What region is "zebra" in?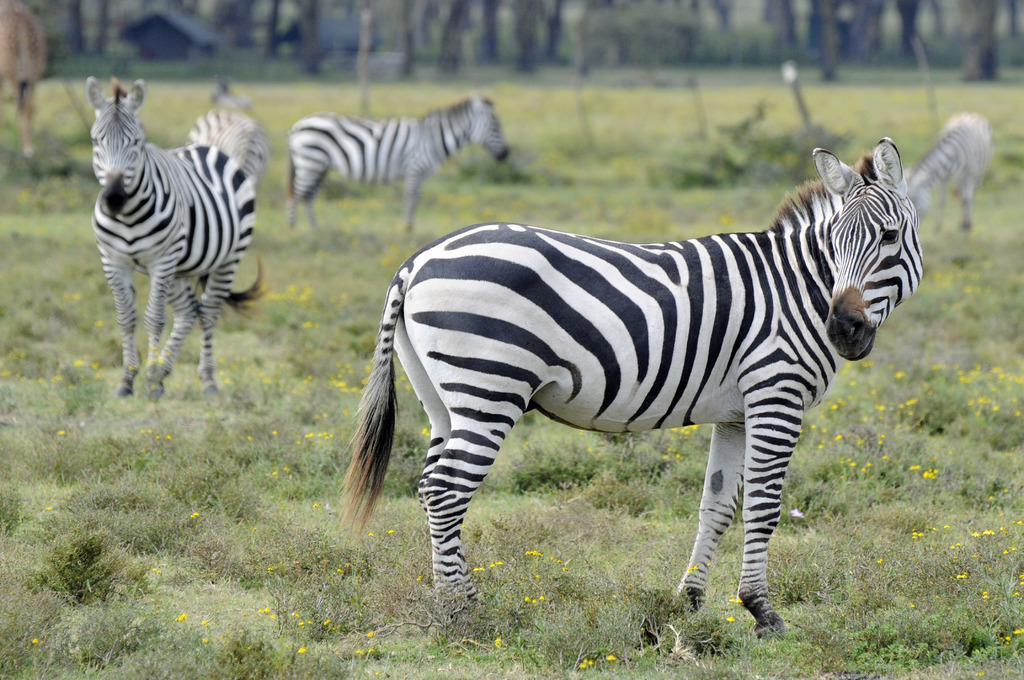
region(86, 76, 270, 404).
